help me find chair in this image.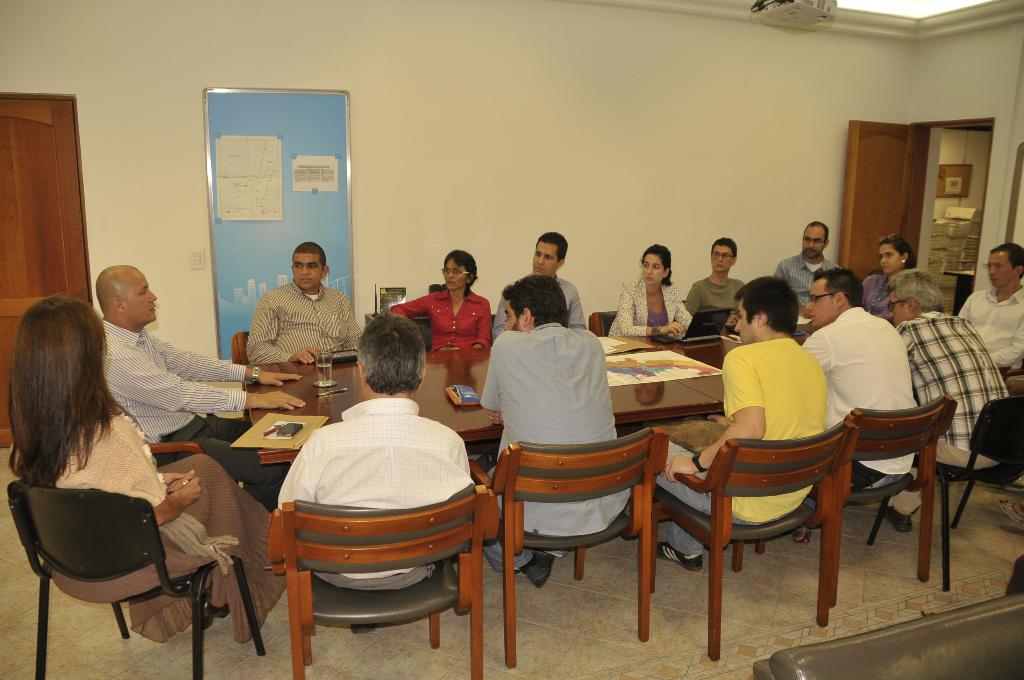
Found it: <bbox>463, 424, 673, 665</bbox>.
